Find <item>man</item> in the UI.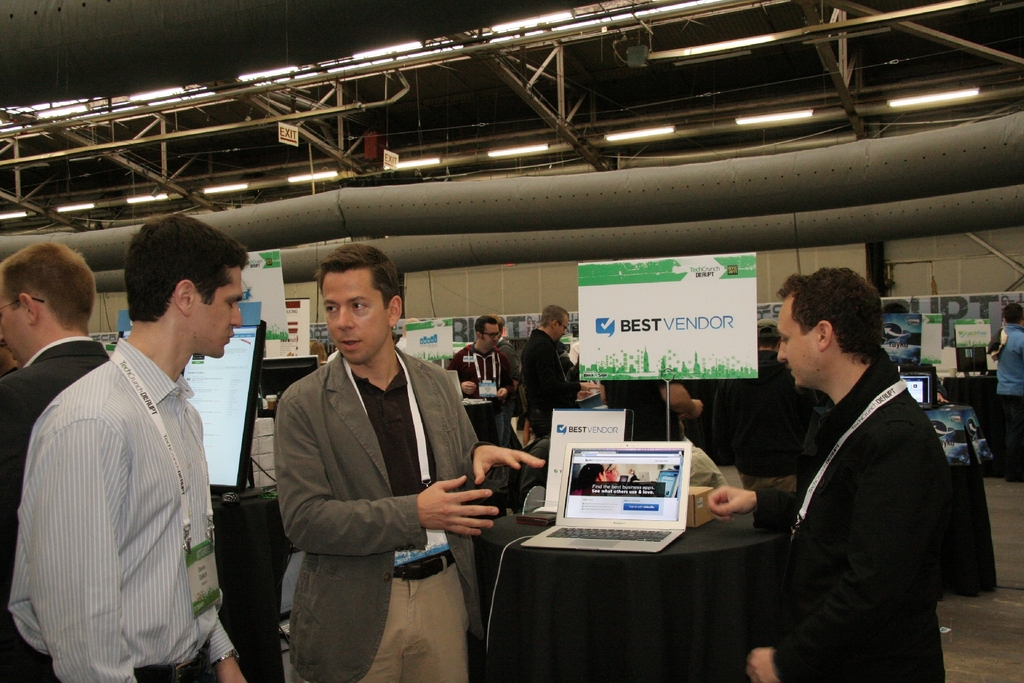
UI element at {"x1": 918, "y1": 365, "x2": 950, "y2": 402}.
